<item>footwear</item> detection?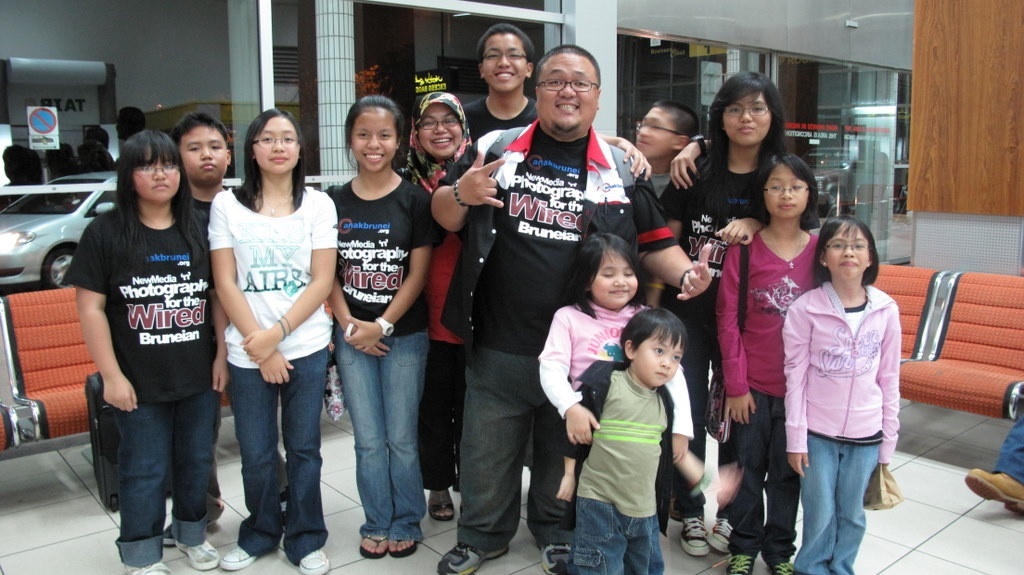
[x1=296, y1=546, x2=330, y2=574]
